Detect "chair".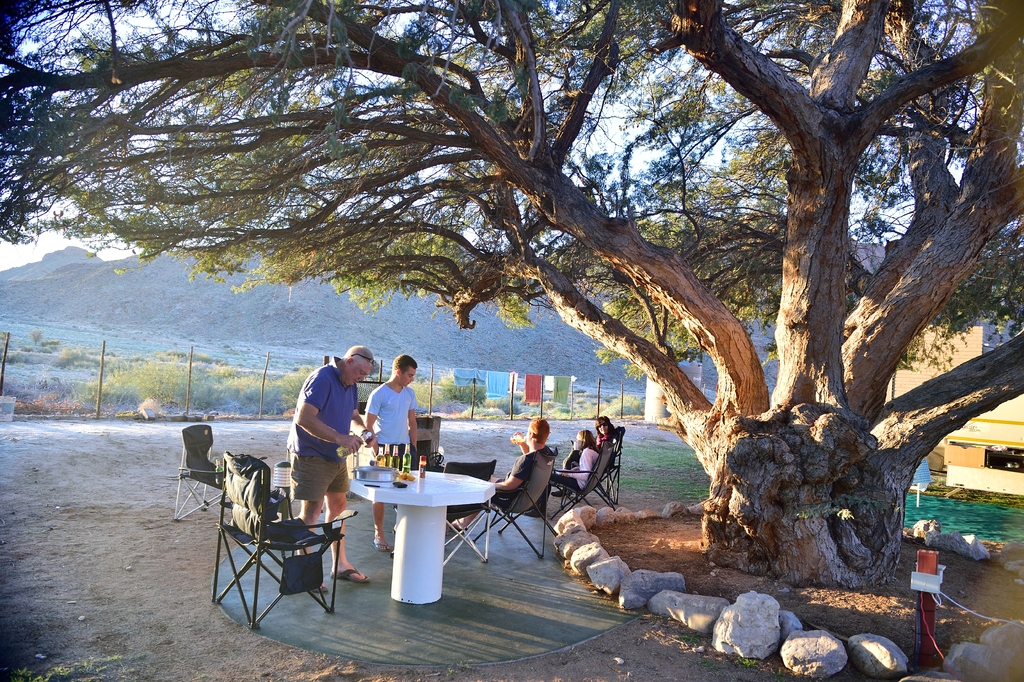
Detected at 474, 445, 560, 564.
